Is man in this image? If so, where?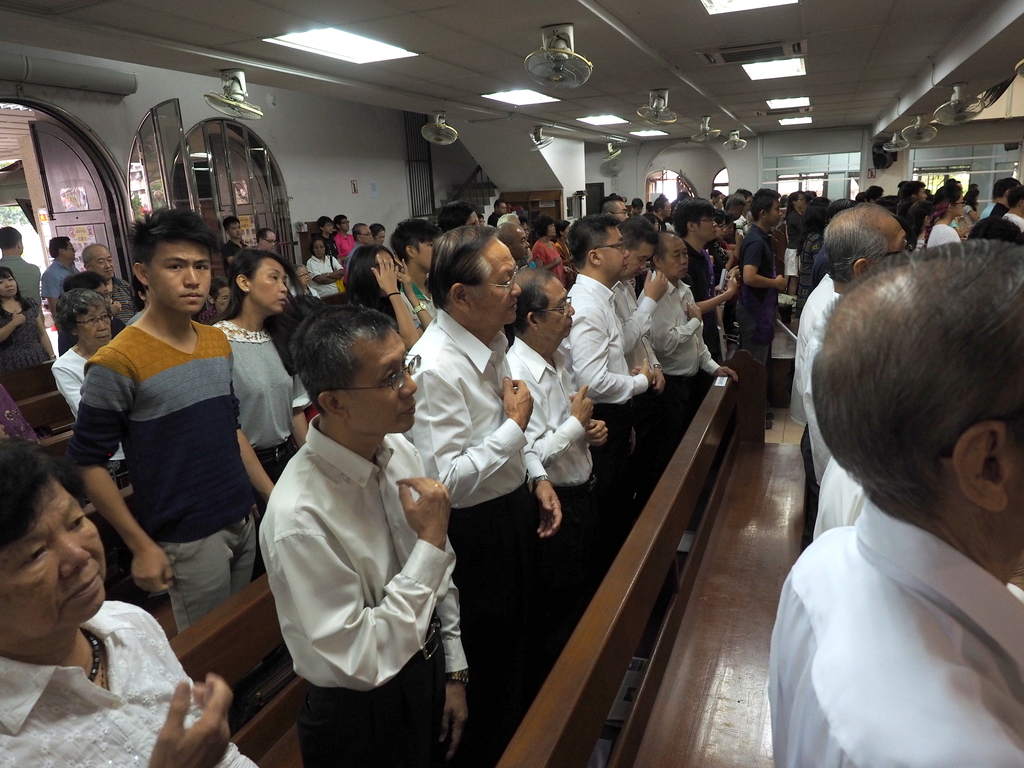
Yes, at bbox=(786, 202, 918, 494).
